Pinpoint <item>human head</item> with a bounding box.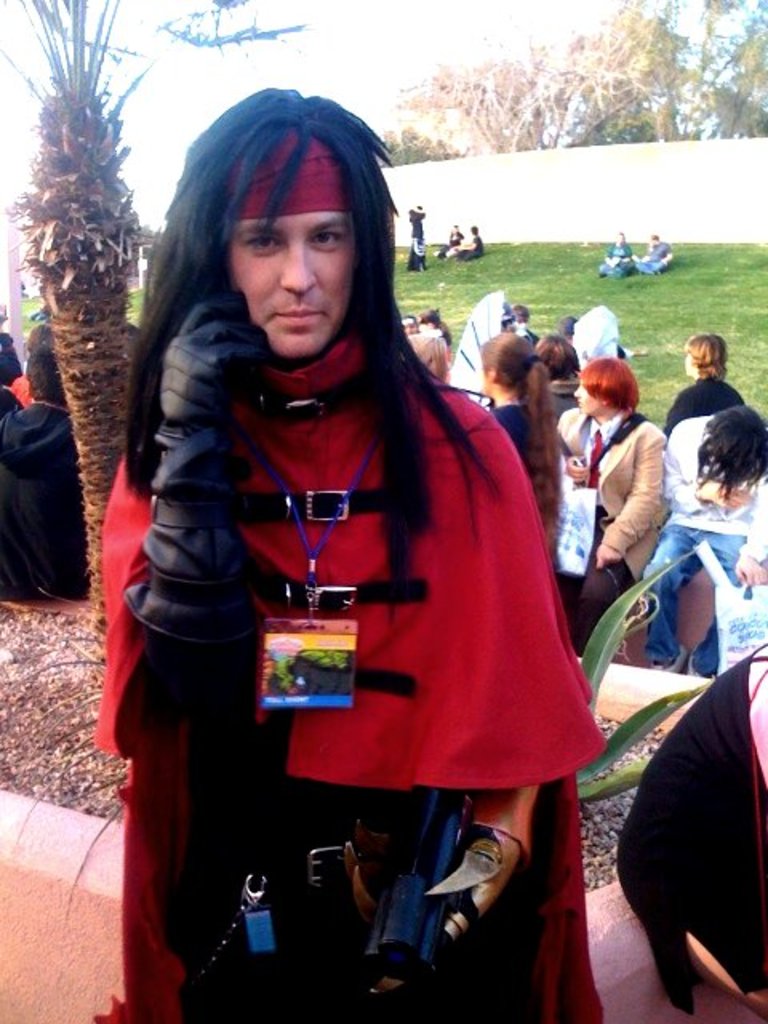
570 357 638 418.
